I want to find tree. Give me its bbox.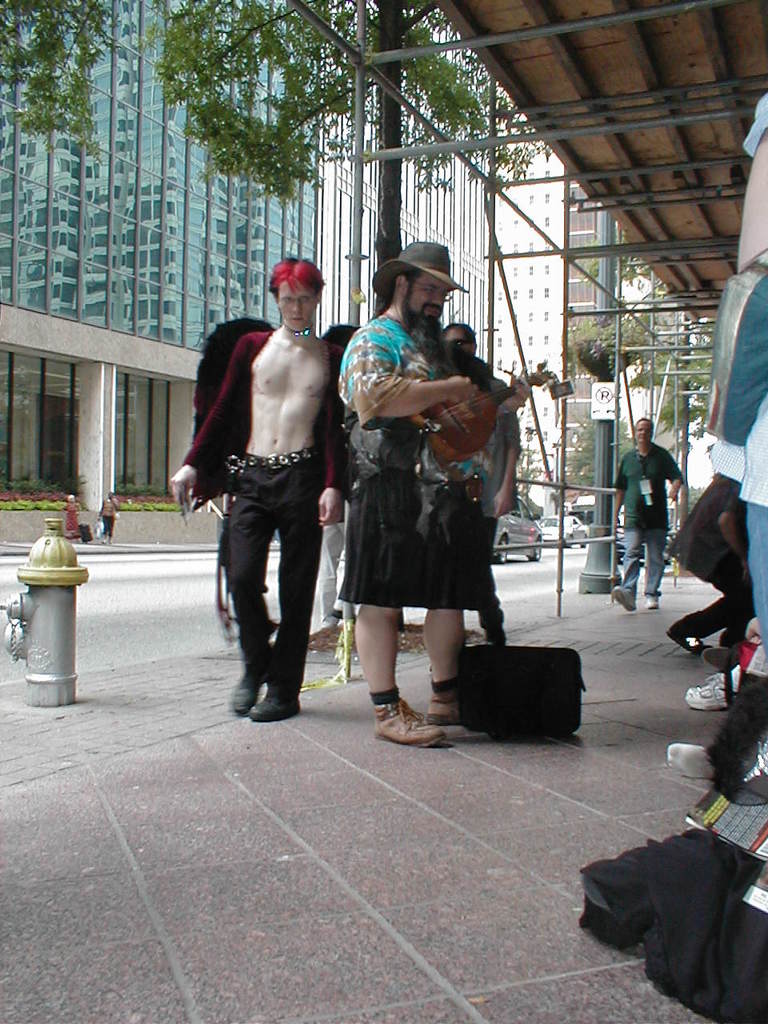
pyautogui.locateOnScreen(556, 413, 646, 524).
